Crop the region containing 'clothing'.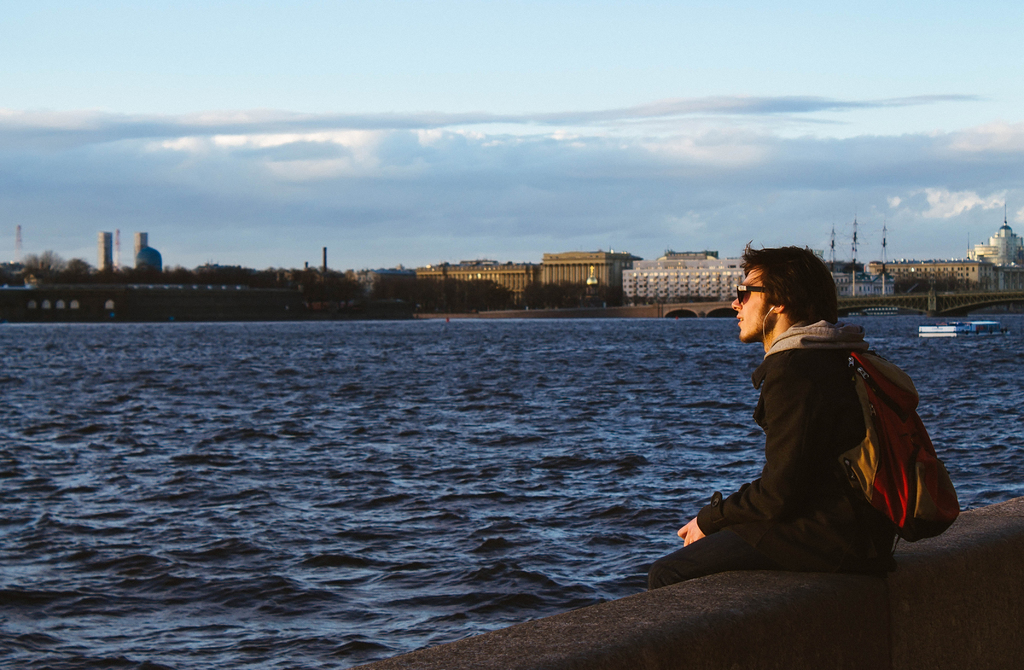
Crop region: [x1=672, y1=316, x2=892, y2=571].
